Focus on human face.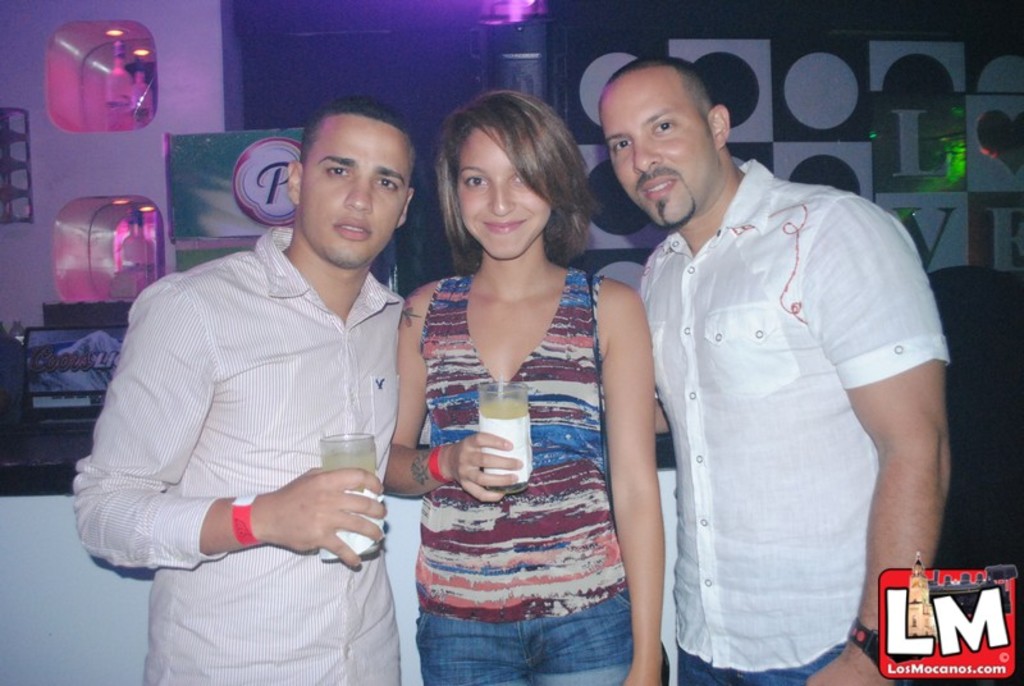
Focused at bbox(605, 83, 722, 220).
